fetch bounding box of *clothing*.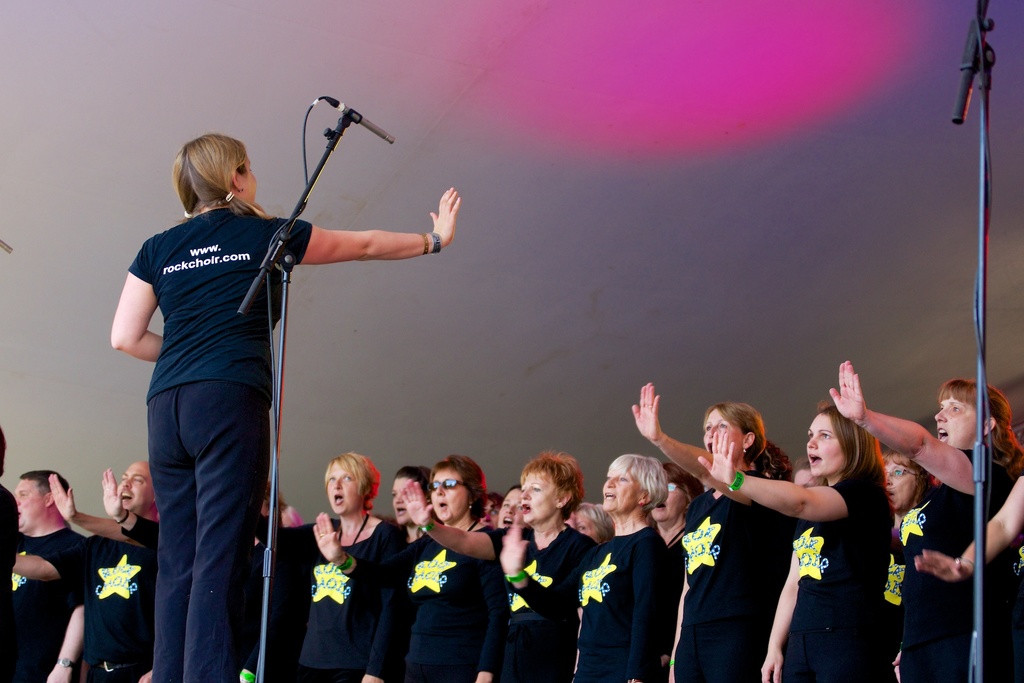
Bbox: x1=118, y1=516, x2=282, y2=682.
